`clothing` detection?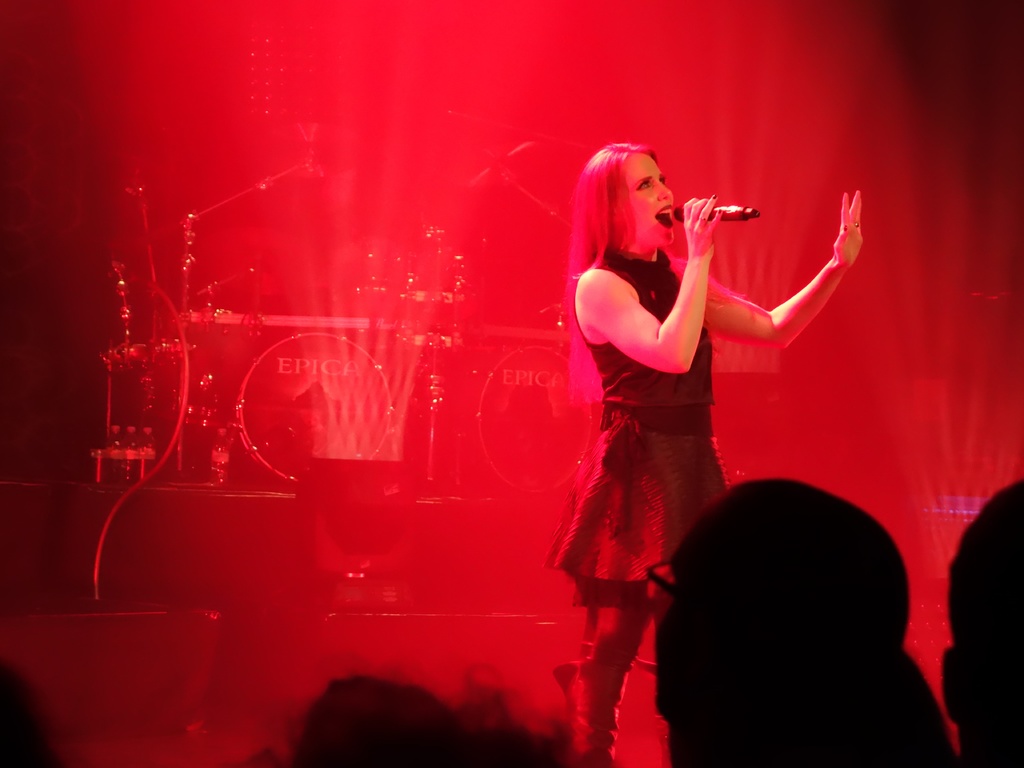
[left=558, top=197, right=840, bottom=603]
